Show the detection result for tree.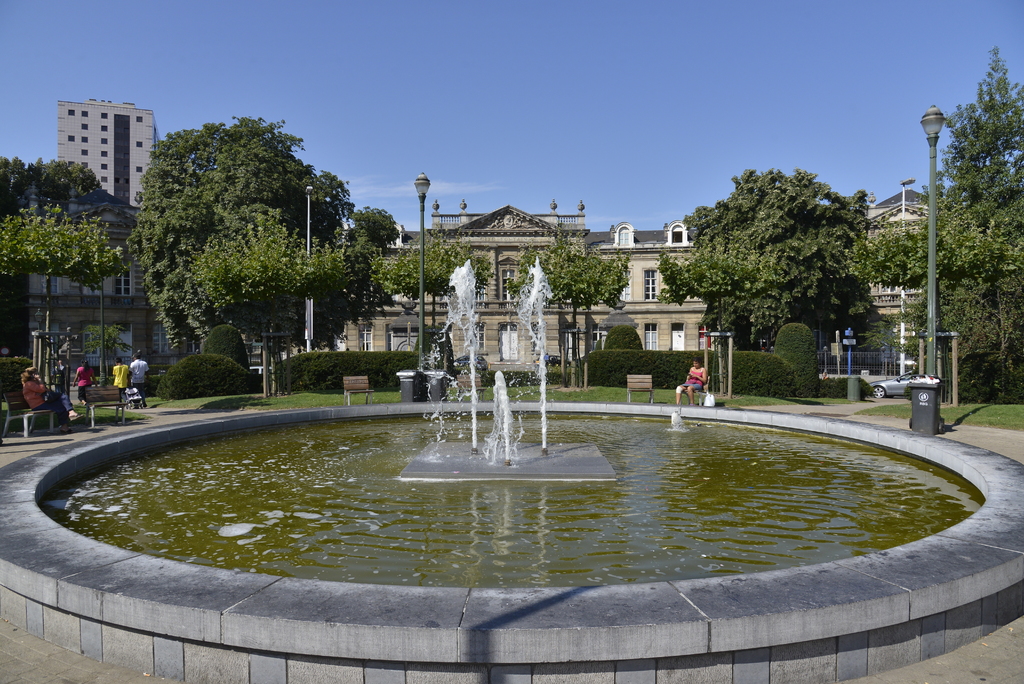
rect(541, 240, 628, 345).
